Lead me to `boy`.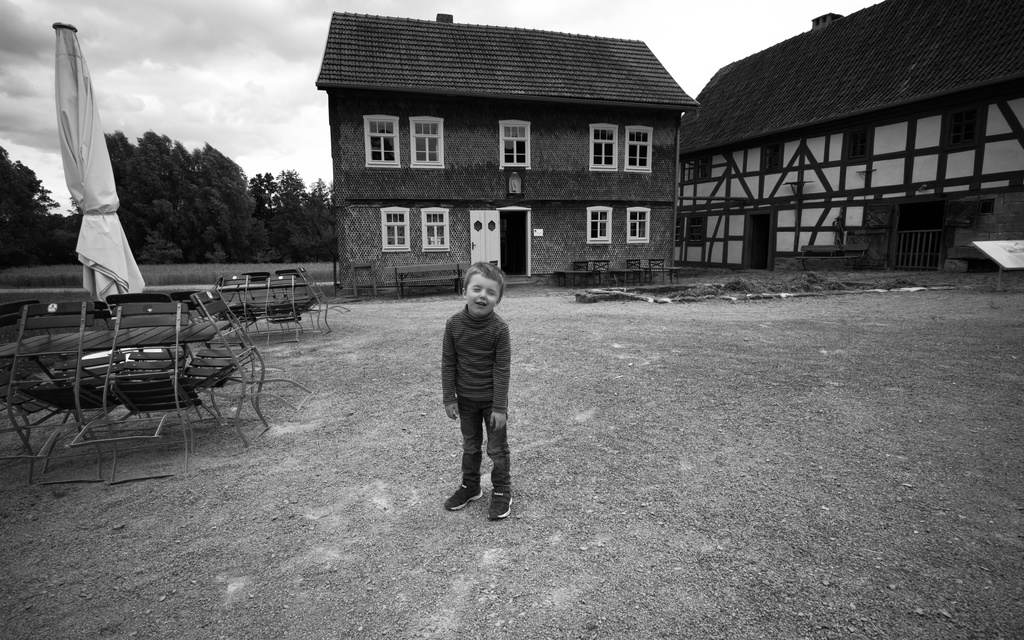
Lead to detection(422, 245, 520, 529).
